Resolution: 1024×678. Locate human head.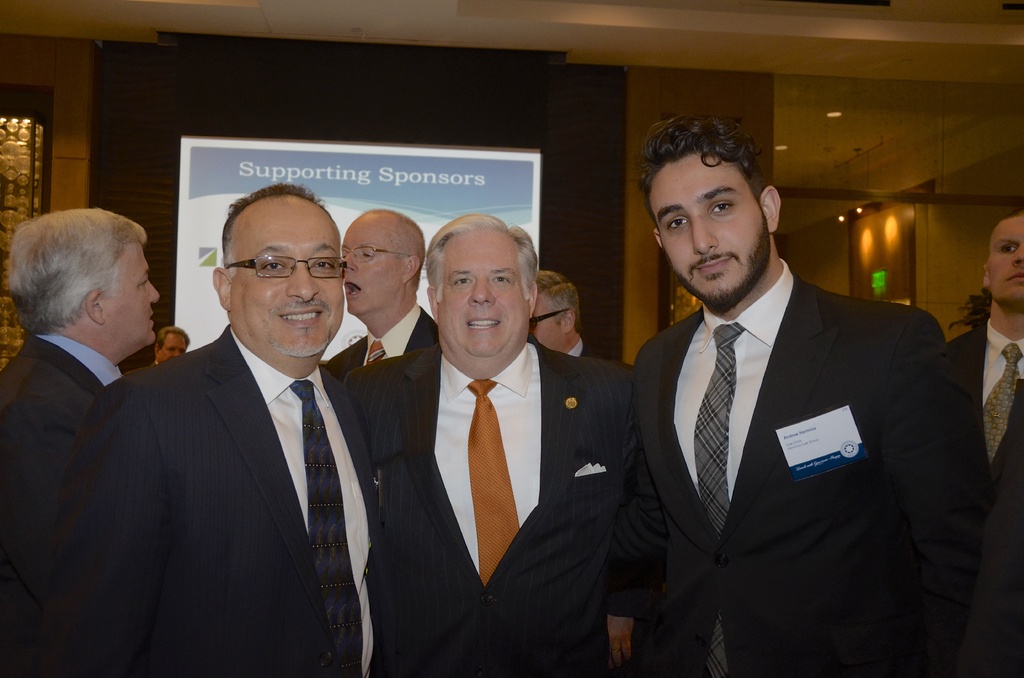
region(423, 213, 536, 365).
